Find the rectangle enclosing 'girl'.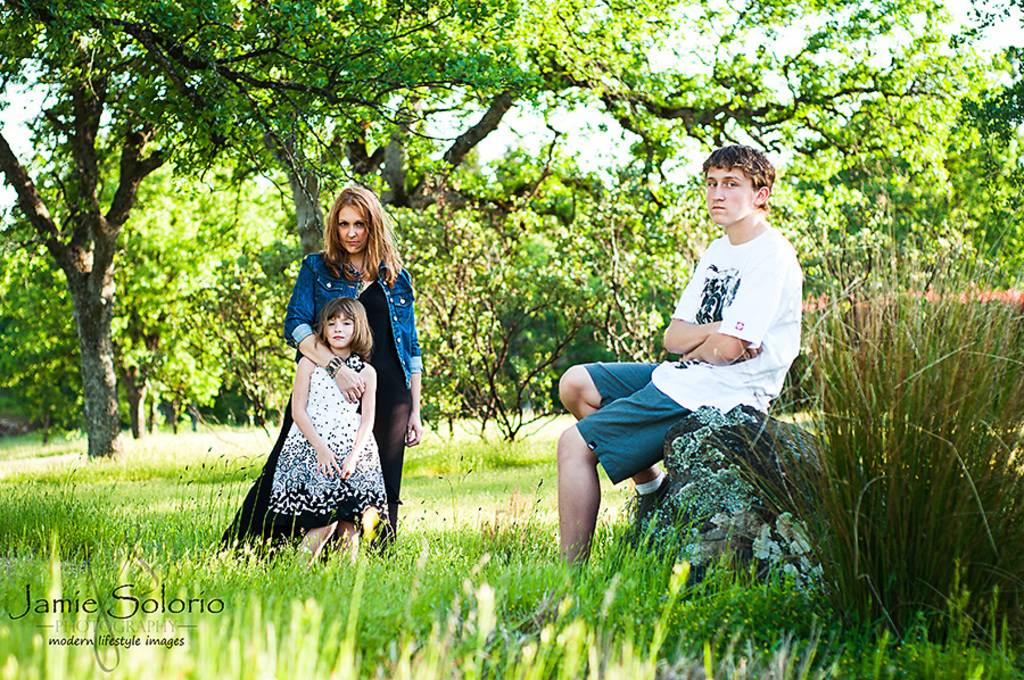
BBox(218, 177, 431, 567).
